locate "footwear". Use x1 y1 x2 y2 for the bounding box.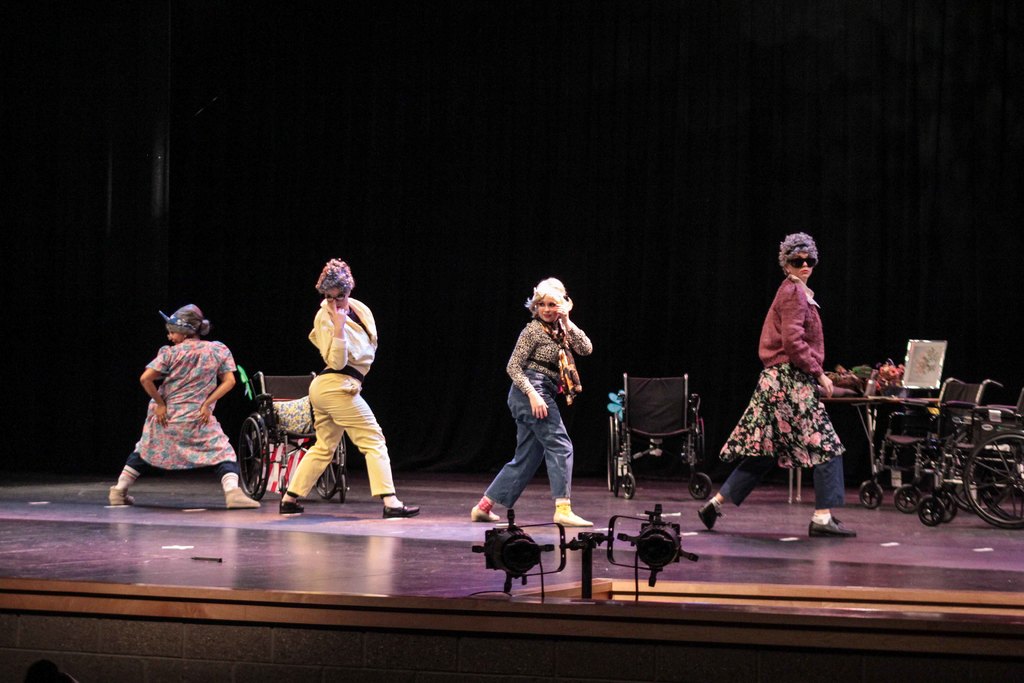
110 489 134 504.
